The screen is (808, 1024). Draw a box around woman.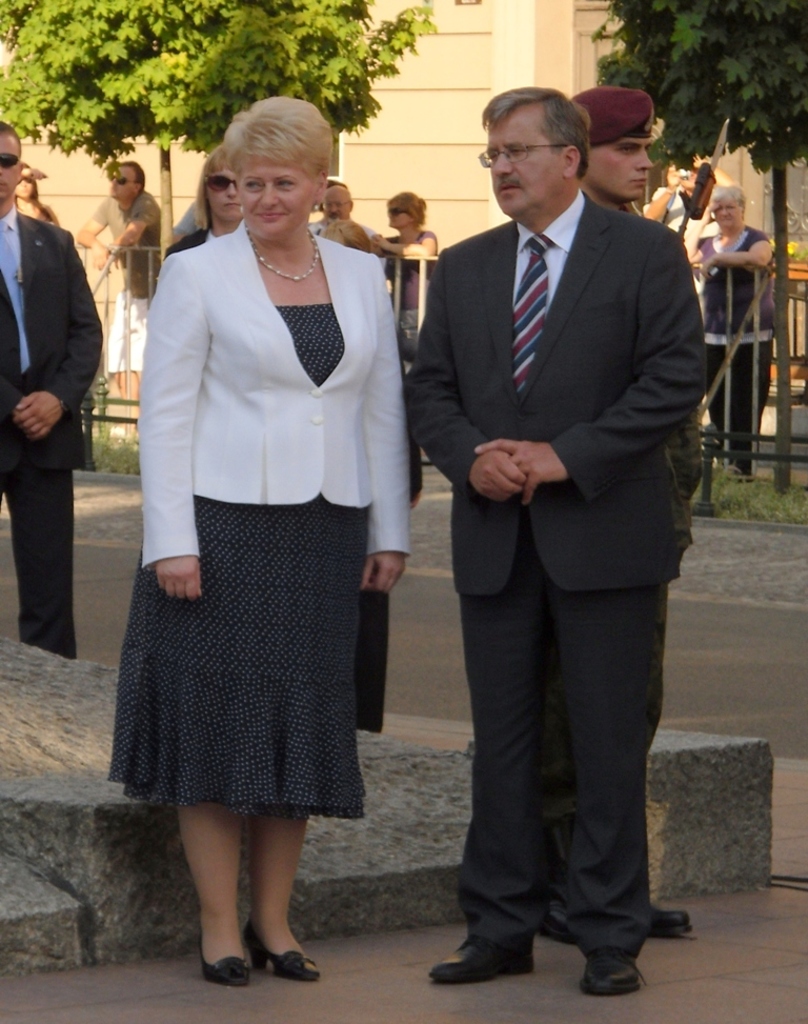
<box>682,184,782,483</box>.
